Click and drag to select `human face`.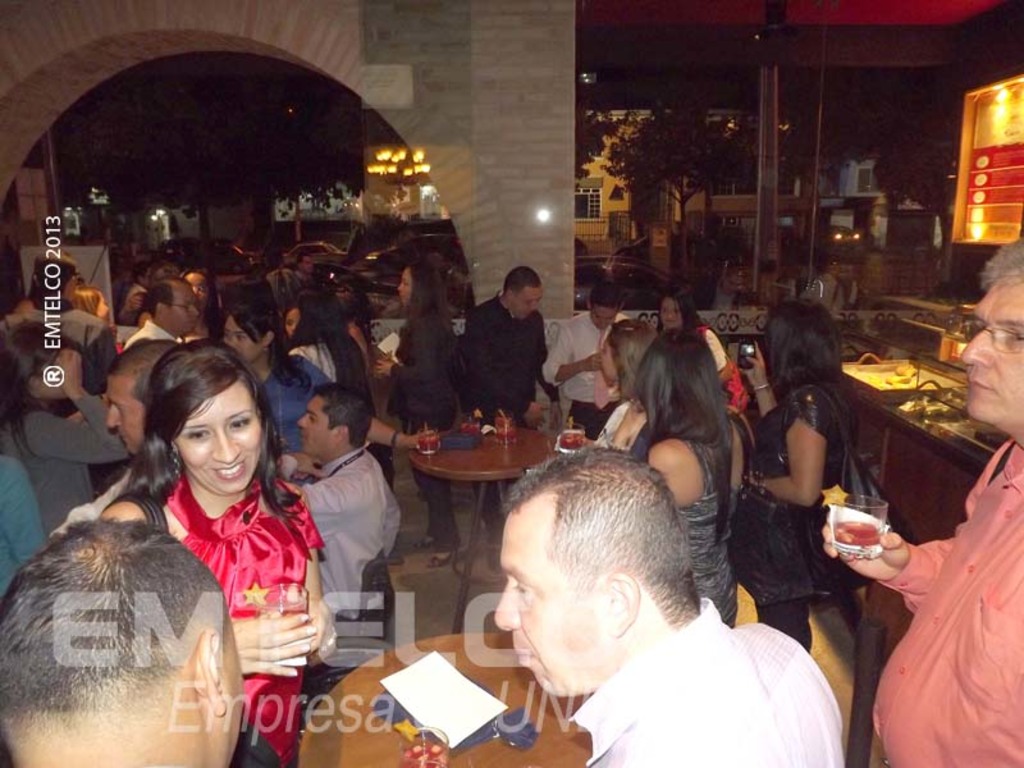
Selection: x1=662 y1=297 x2=681 y2=326.
